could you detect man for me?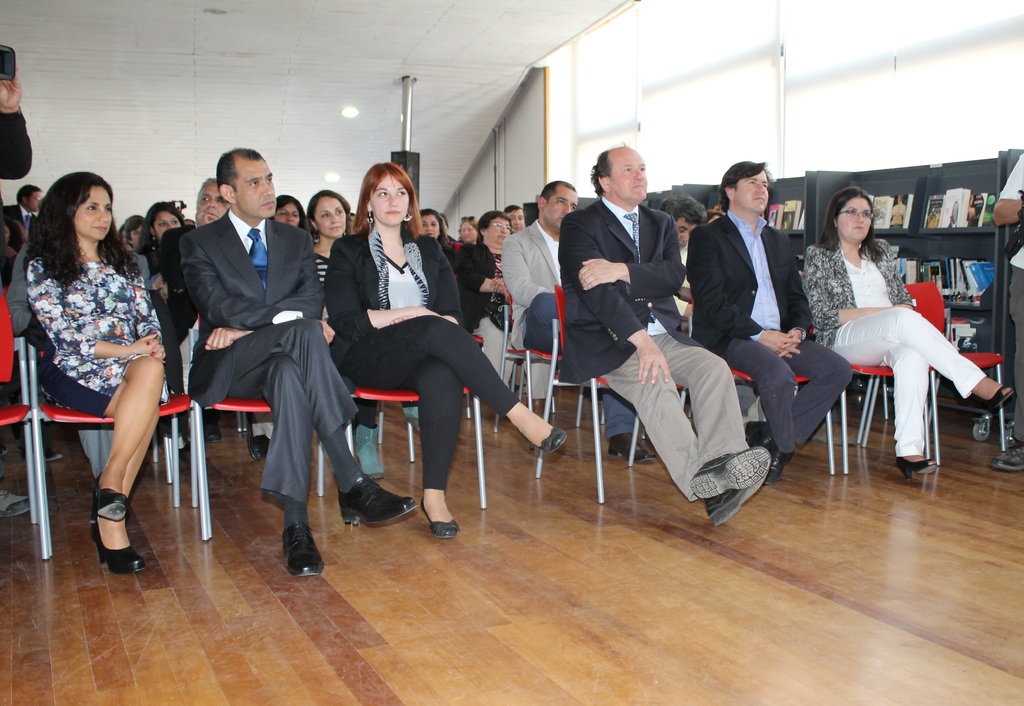
Detection result: [x1=1, y1=178, x2=47, y2=240].
